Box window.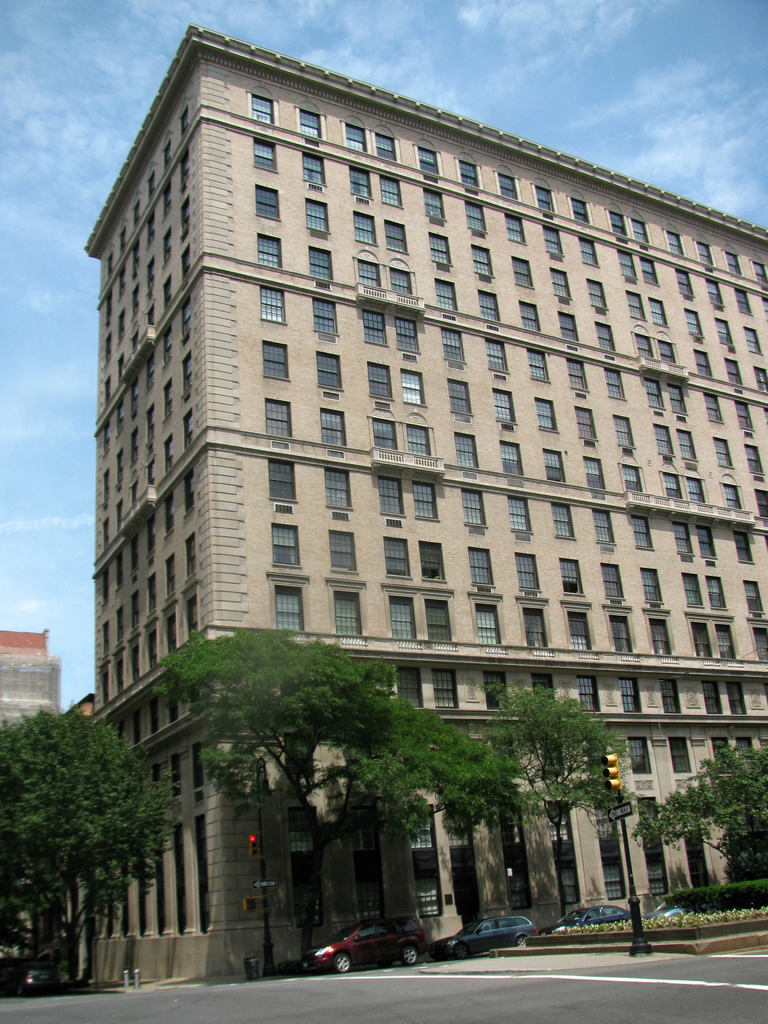
(left=646, top=623, right=667, bottom=654).
